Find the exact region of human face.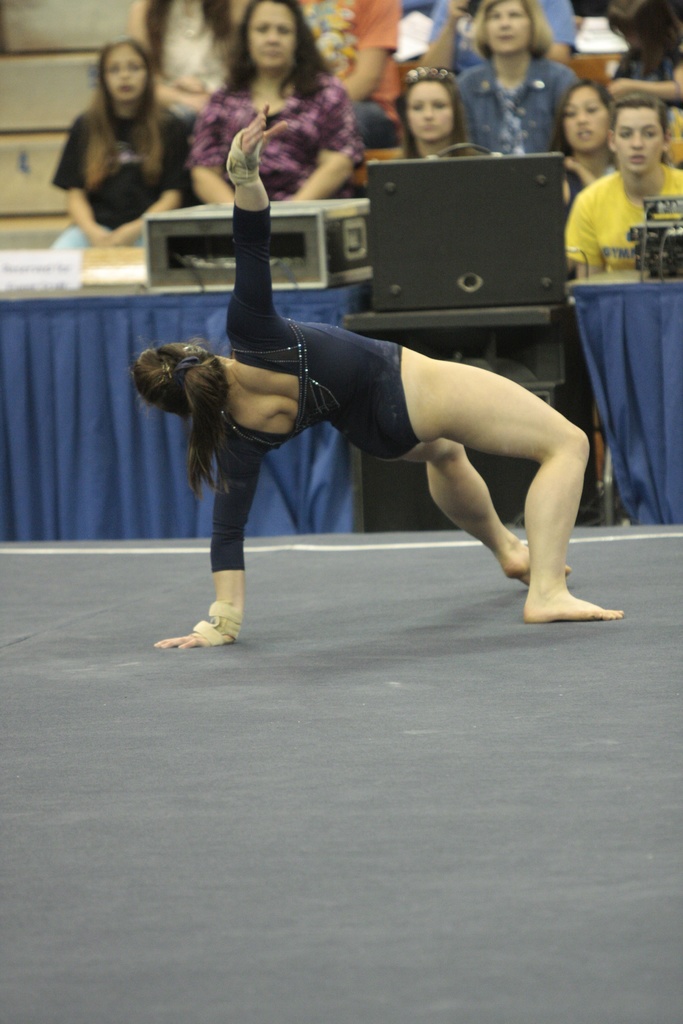
Exact region: <region>562, 87, 609, 154</region>.
